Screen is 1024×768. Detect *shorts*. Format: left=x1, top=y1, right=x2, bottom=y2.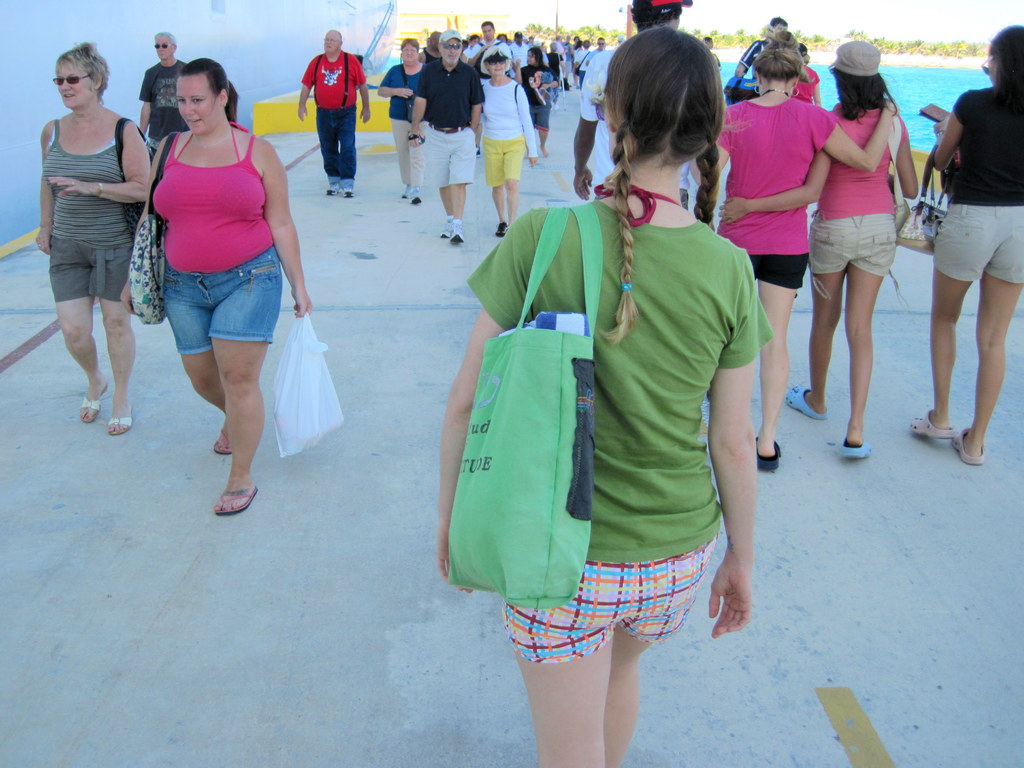
left=529, top=103, right=548, bottom=129.
